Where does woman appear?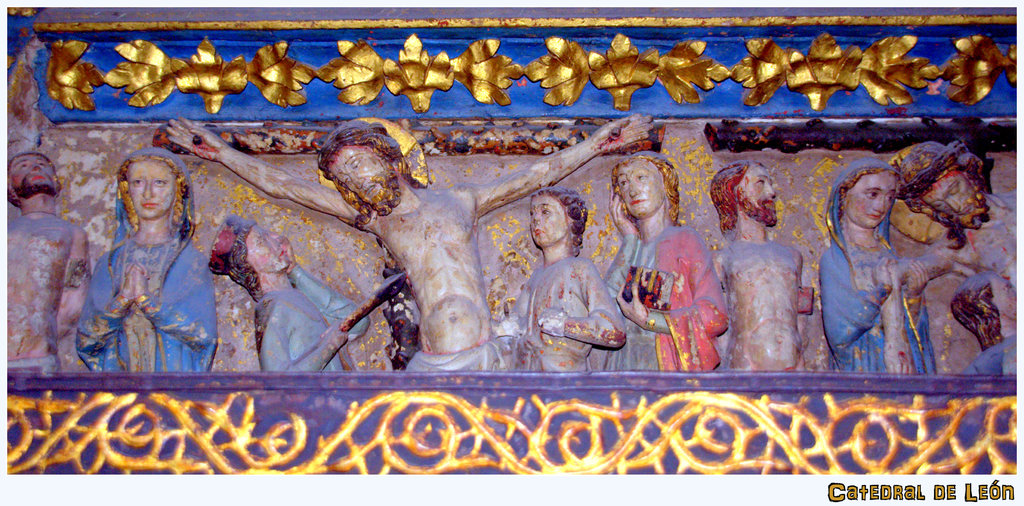
Appears at 493 191 627 375.
